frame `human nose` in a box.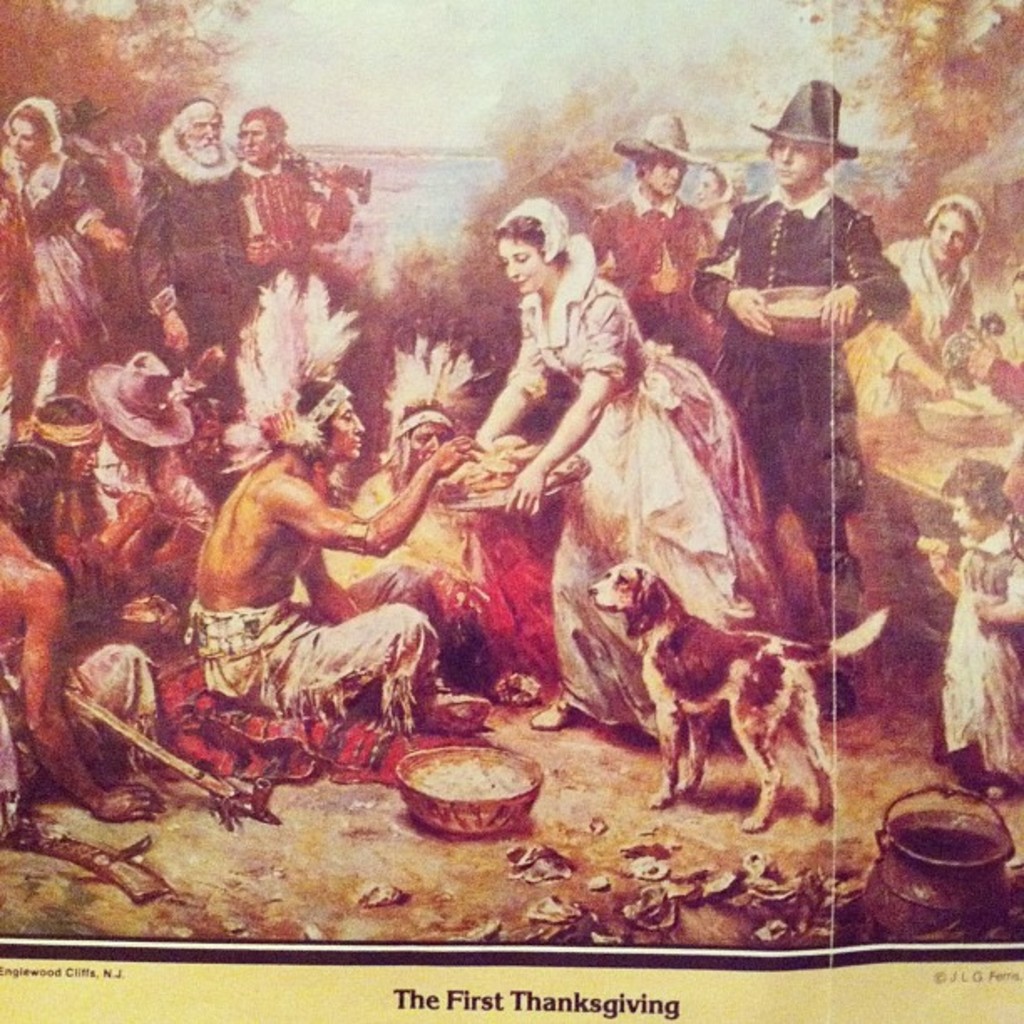
[left=668, top=166, right=679, bottom=182].
